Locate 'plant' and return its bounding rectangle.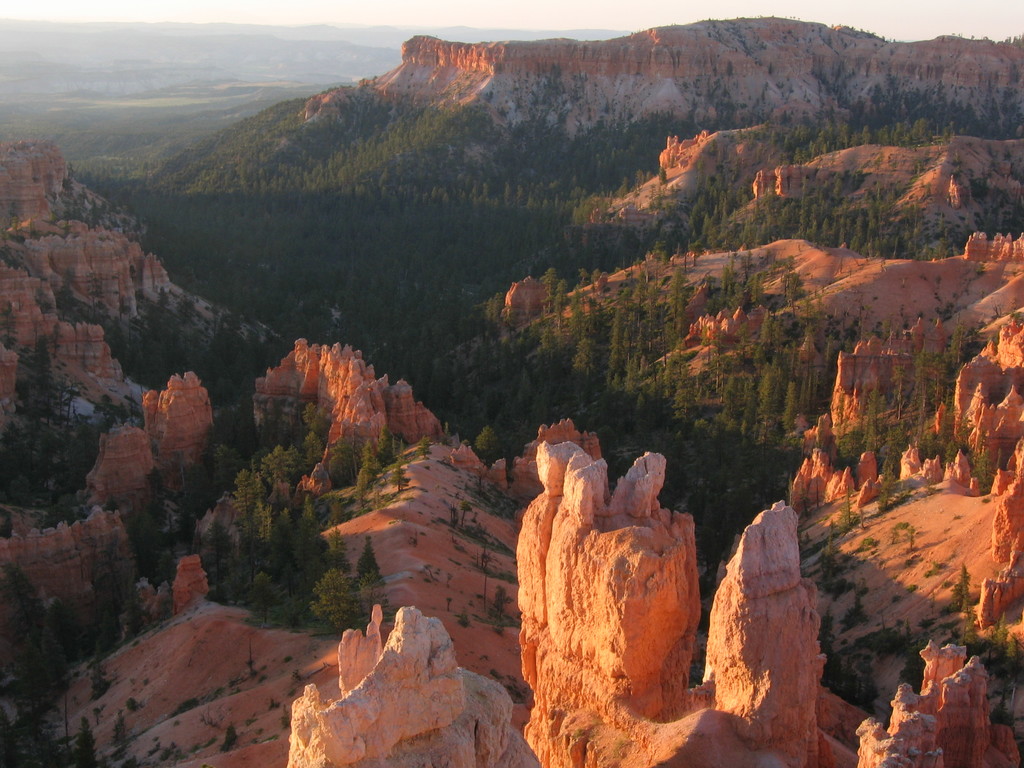
<bbox>215, 720, 234, 752</bbox>.
